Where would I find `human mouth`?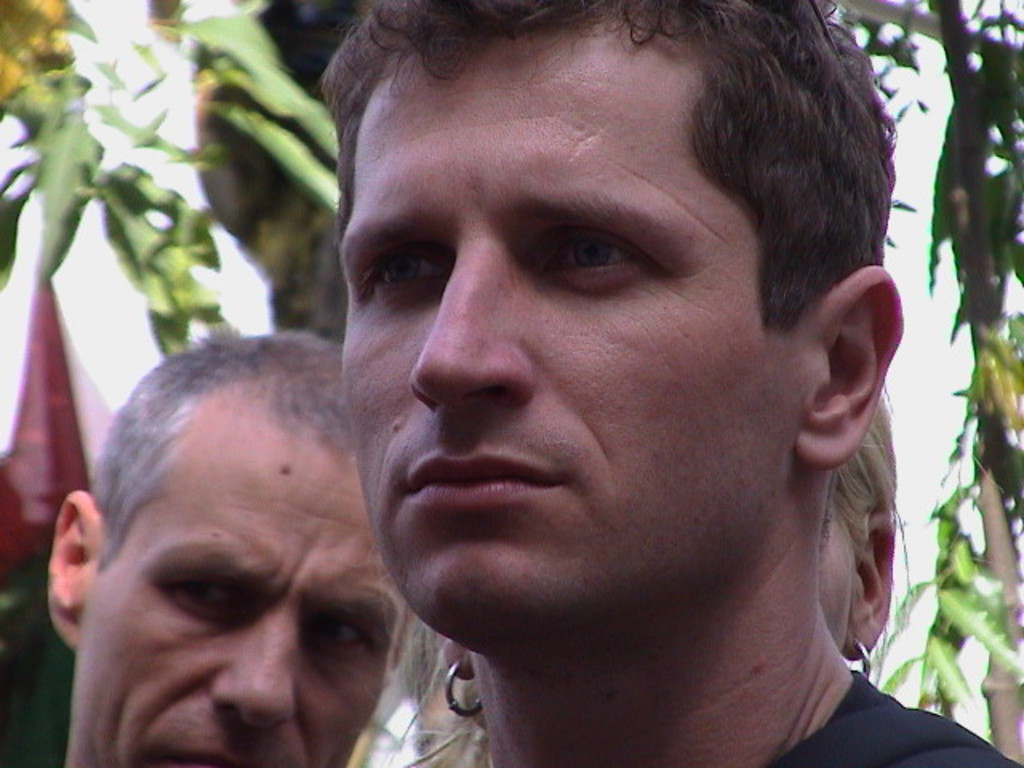
At region(138, 747, 253, 766).
